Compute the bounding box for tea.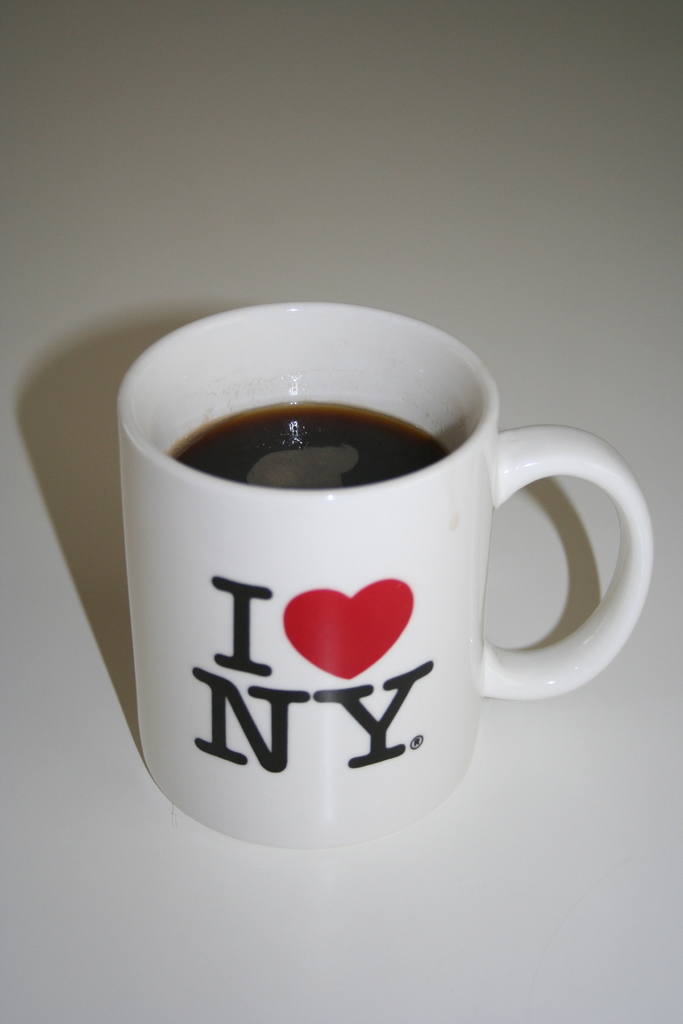
detection(169, 405, 449, 489).
